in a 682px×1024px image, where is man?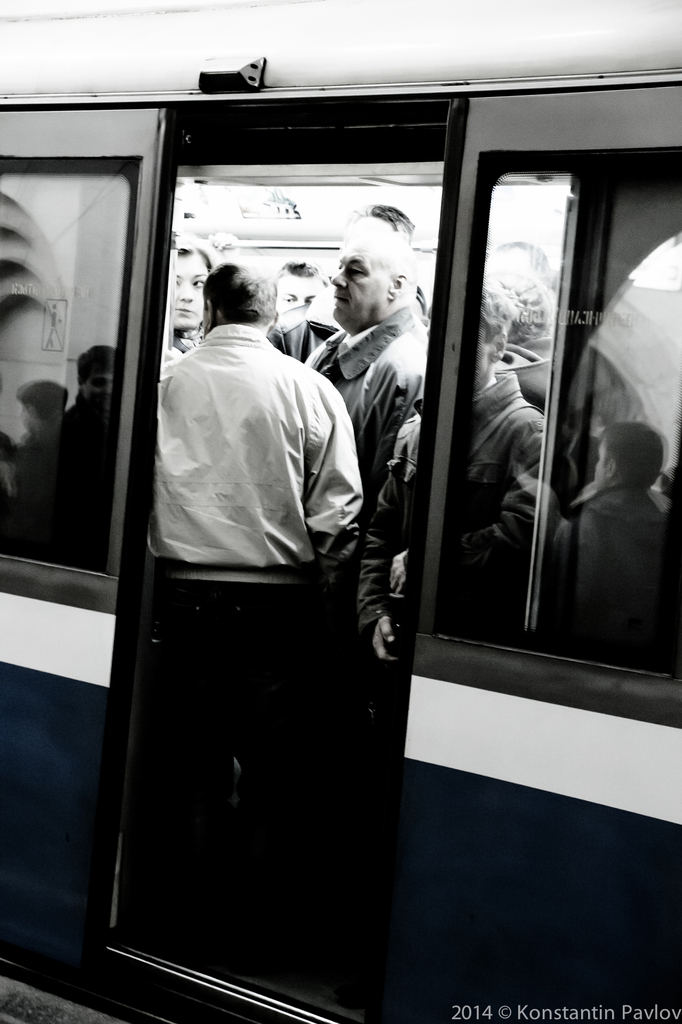
region(151, 263, 368, 876).
